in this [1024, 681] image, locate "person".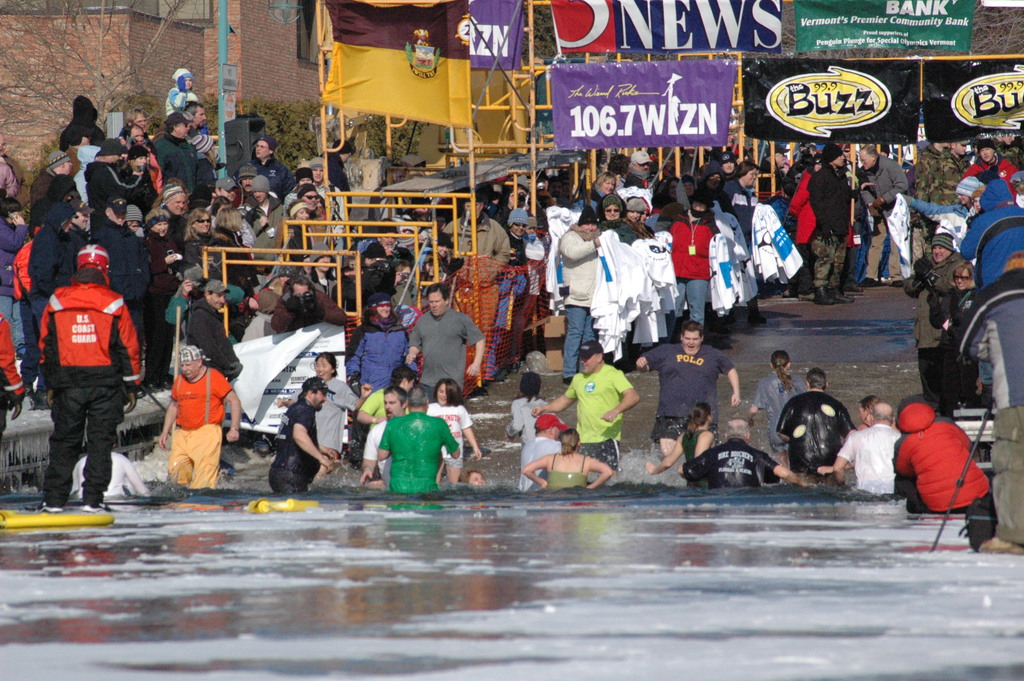
Bounding box: x1=28, y1=149, x2=76, y2=234.
